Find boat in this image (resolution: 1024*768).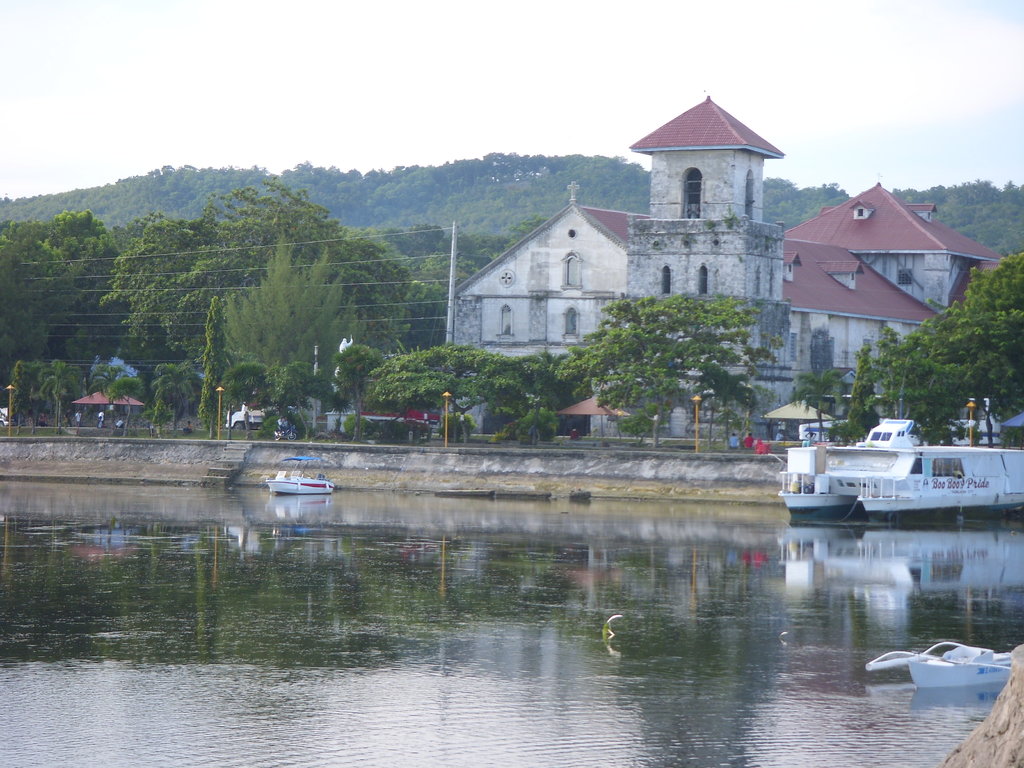
select_region(783, 400, 1023, 516).
